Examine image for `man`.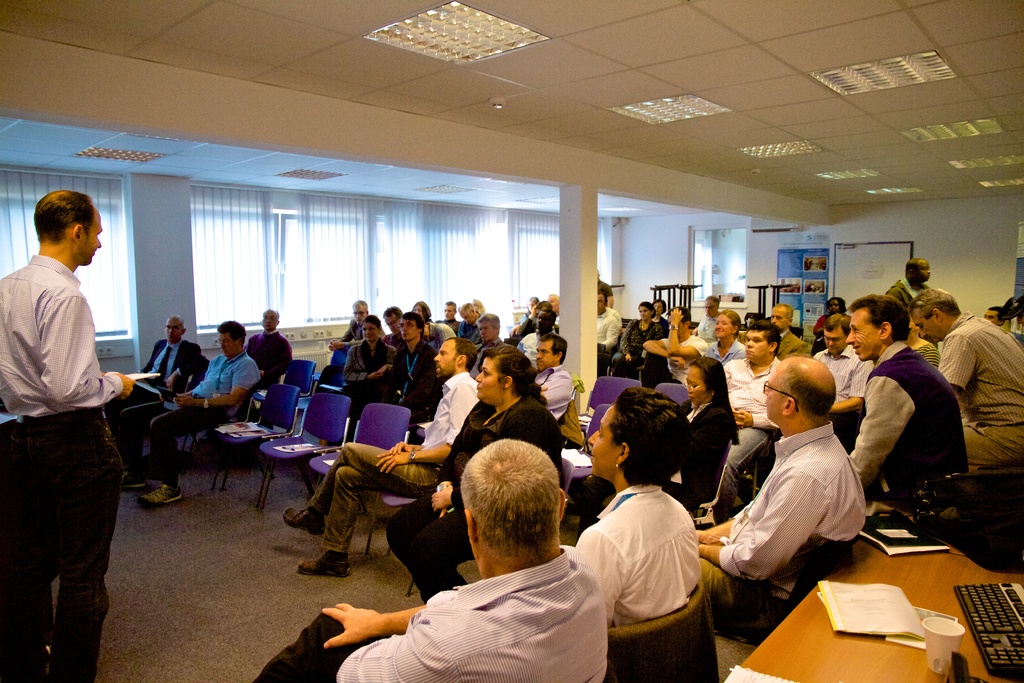
Examination result: <bbox>812, 313, 871, 457</bbox>.
